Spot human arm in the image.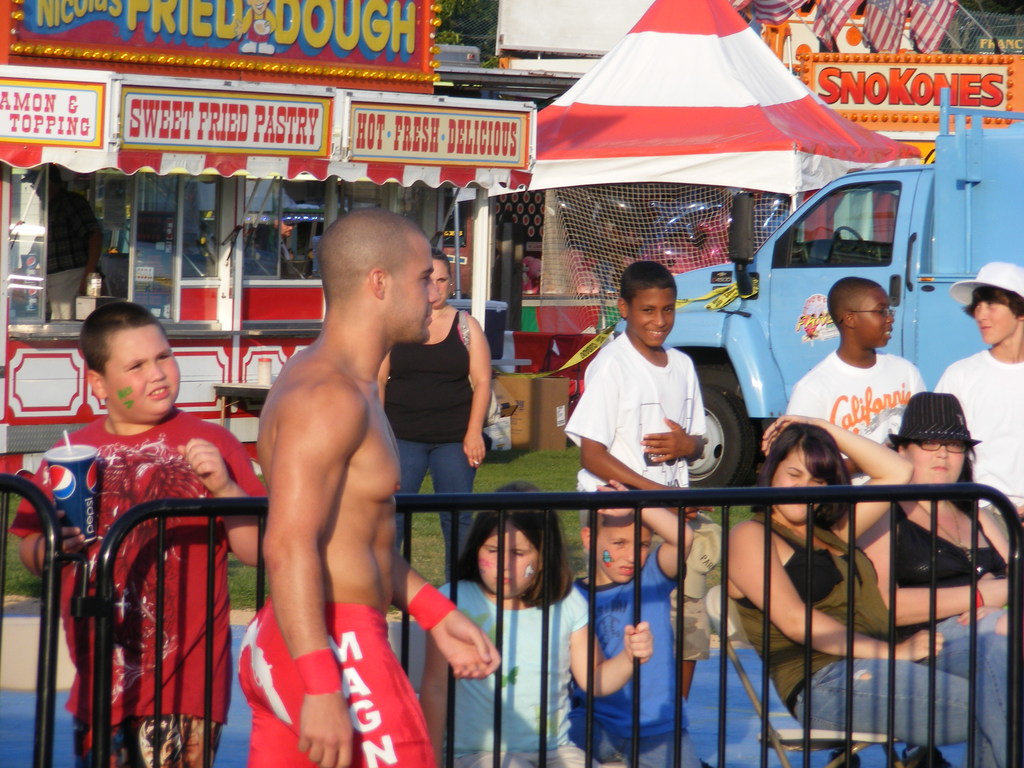
human arm found at <bbox>569, 588, 652, 699</bbox>.
